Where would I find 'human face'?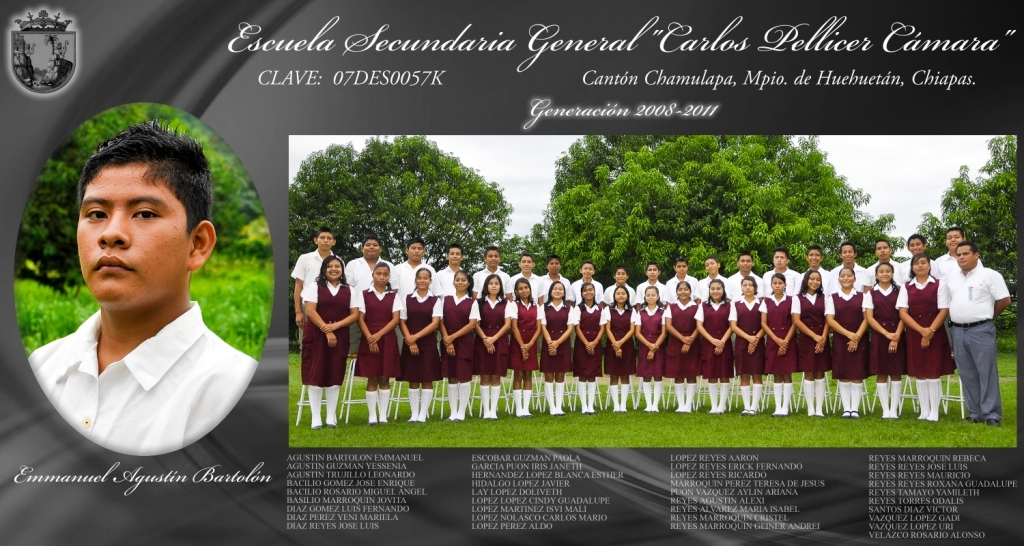
At <bbox>446, 246, 467, 265</bbox>.
